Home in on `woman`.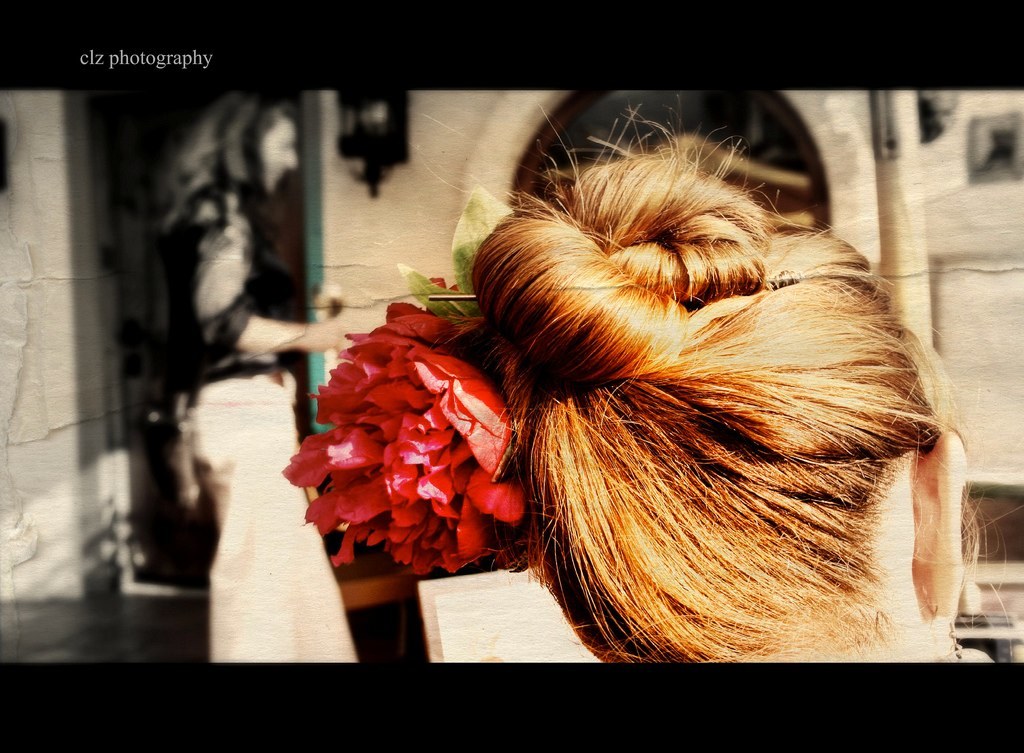
Homed in at {"left": 154, "top": 86, "right": 348, "bottom": 661}.
